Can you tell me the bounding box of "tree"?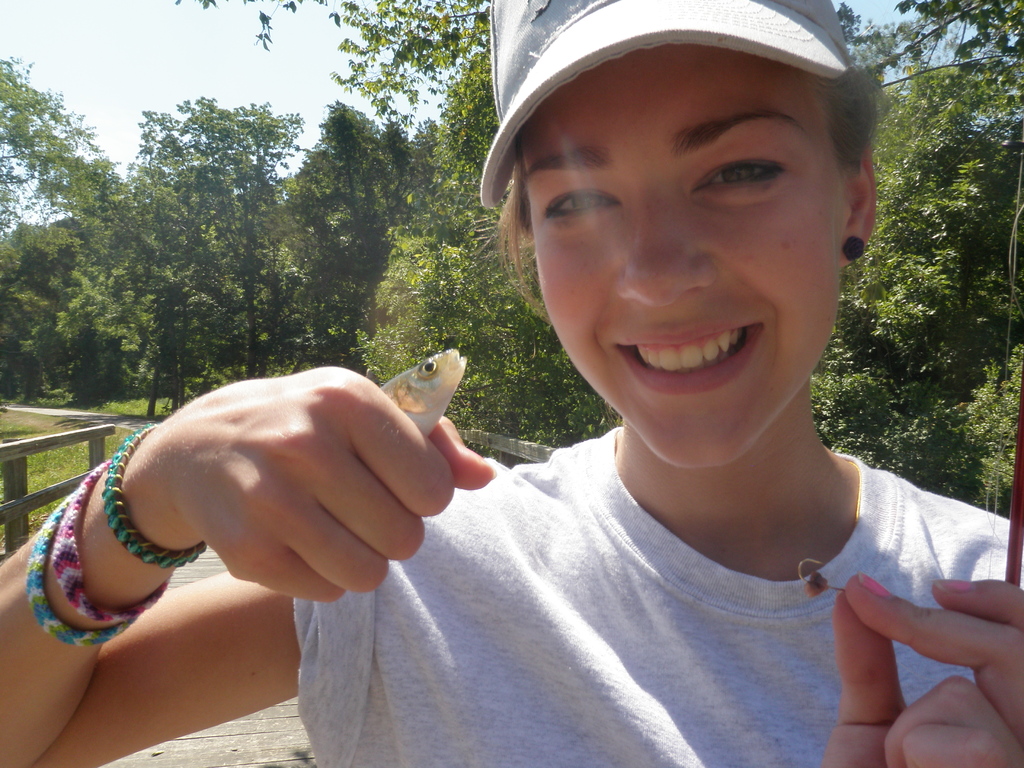
806/0/1021/516.
